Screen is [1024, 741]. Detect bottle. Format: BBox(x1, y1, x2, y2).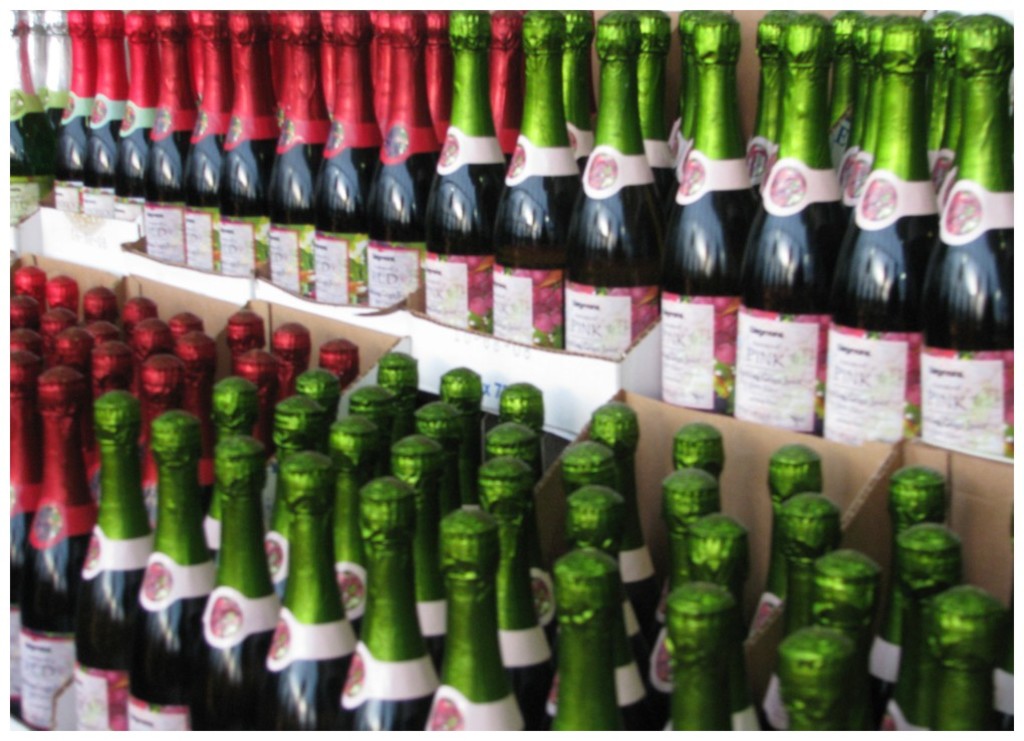
BBox(264, 451, 357, 730).
